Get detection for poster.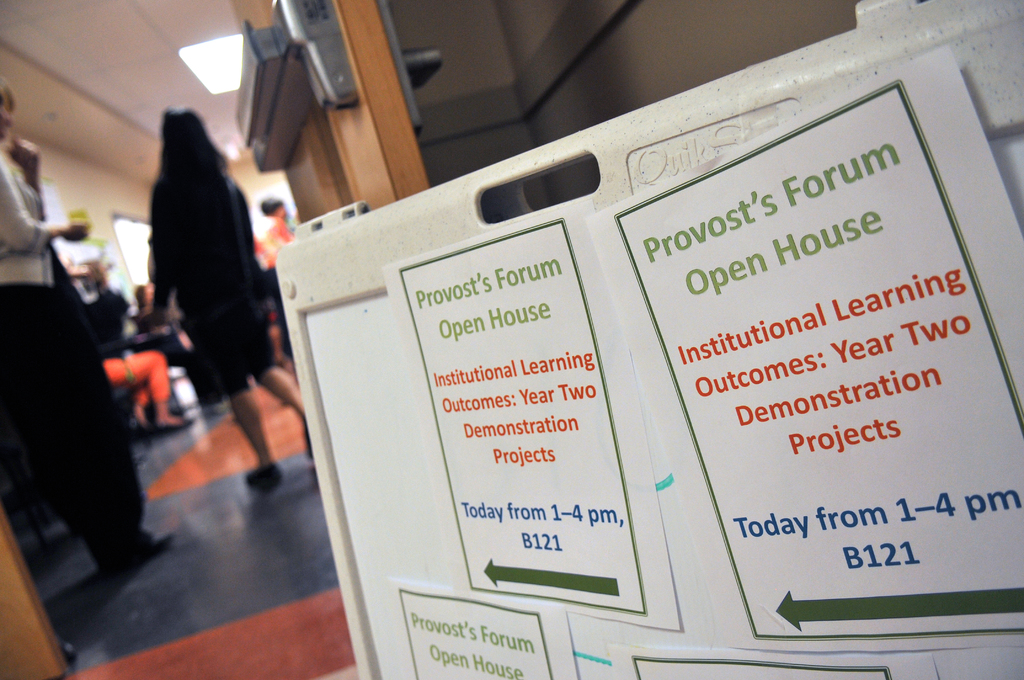
Detection: Rect(394, 220, 645, 613).
